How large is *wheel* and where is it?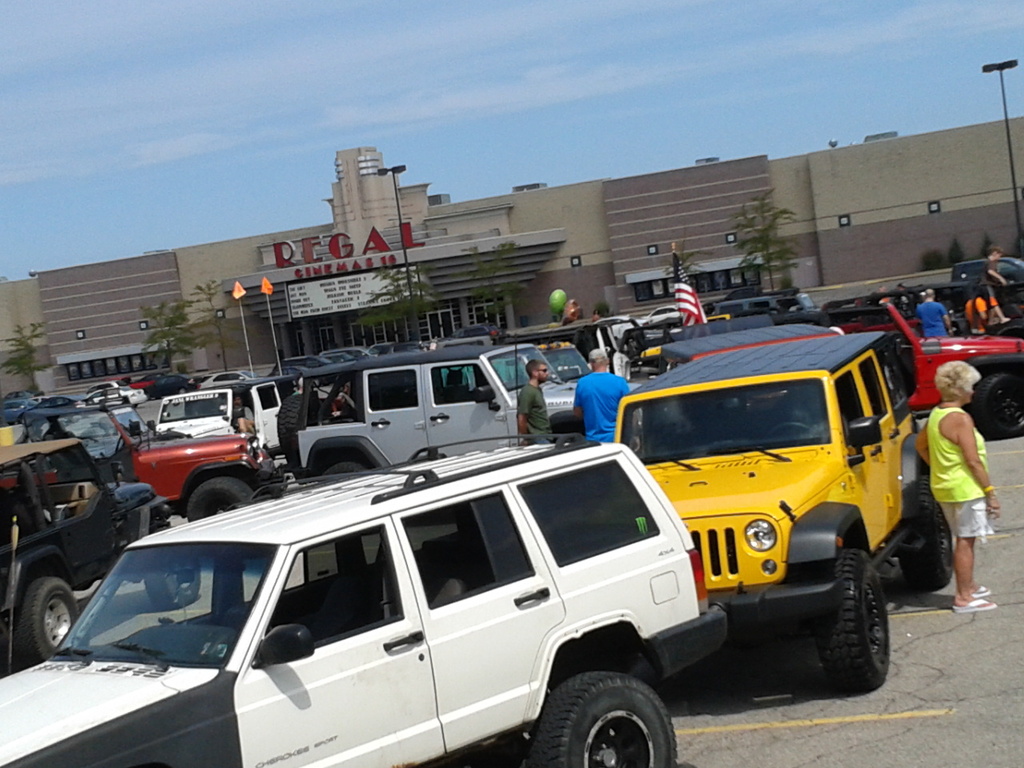
Bounding box: (900, 476, 958, 590).
